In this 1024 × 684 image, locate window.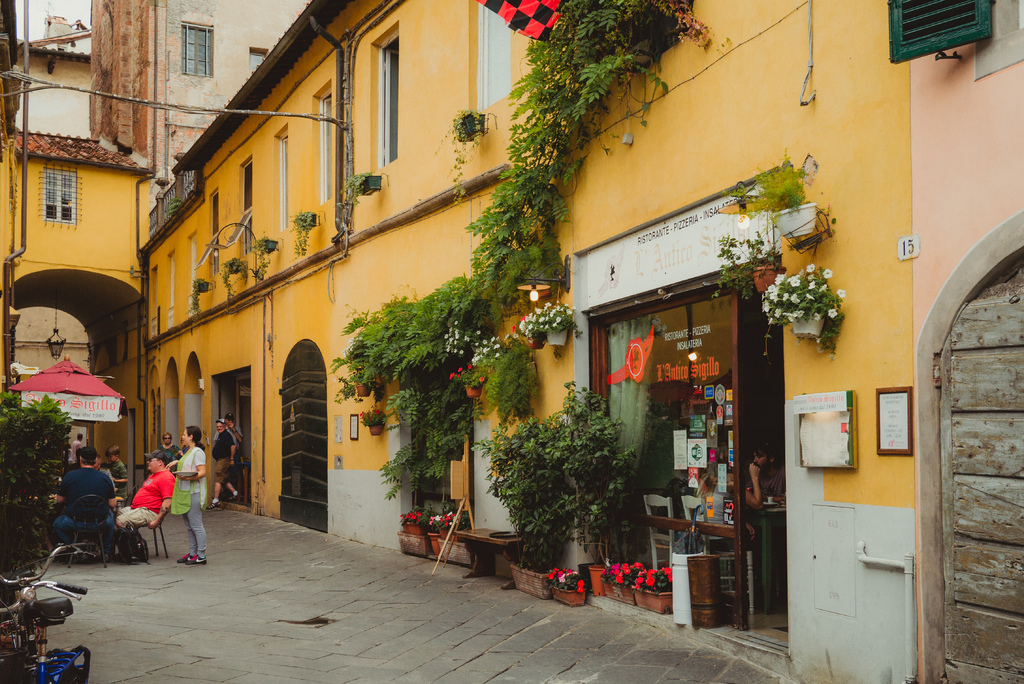
Bounding box: pyautogui.locateOnScreen(180, 24, 215, 76).
